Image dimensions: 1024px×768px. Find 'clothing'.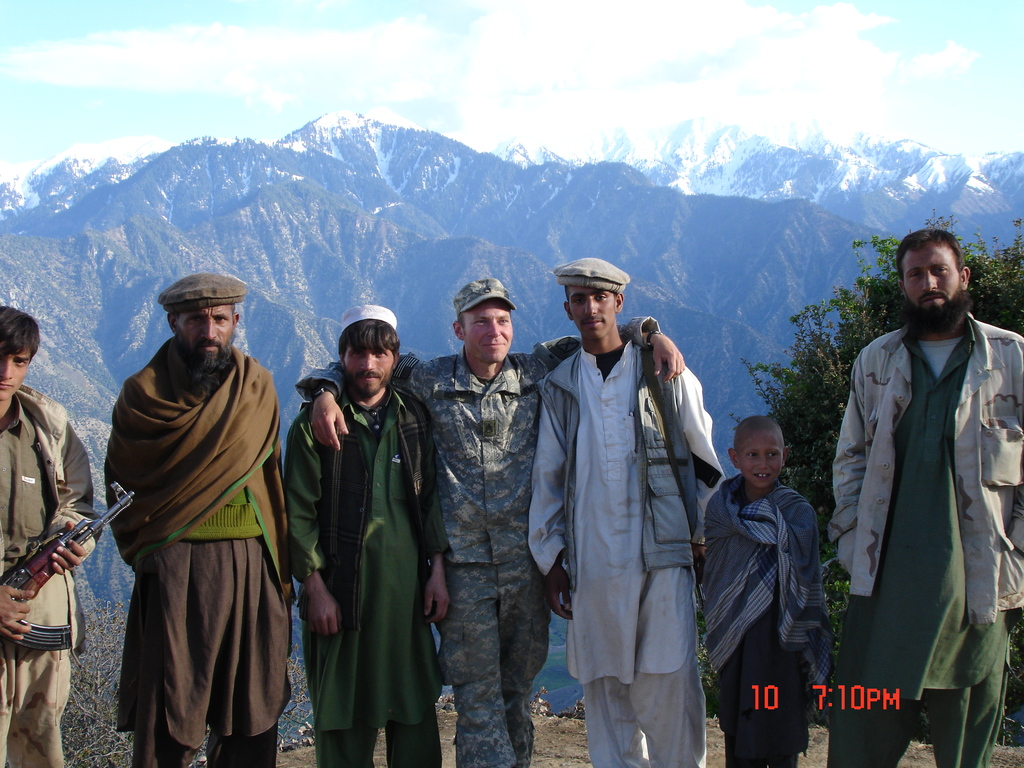
(x1=705, y1=472, x2=833, y2=767).
